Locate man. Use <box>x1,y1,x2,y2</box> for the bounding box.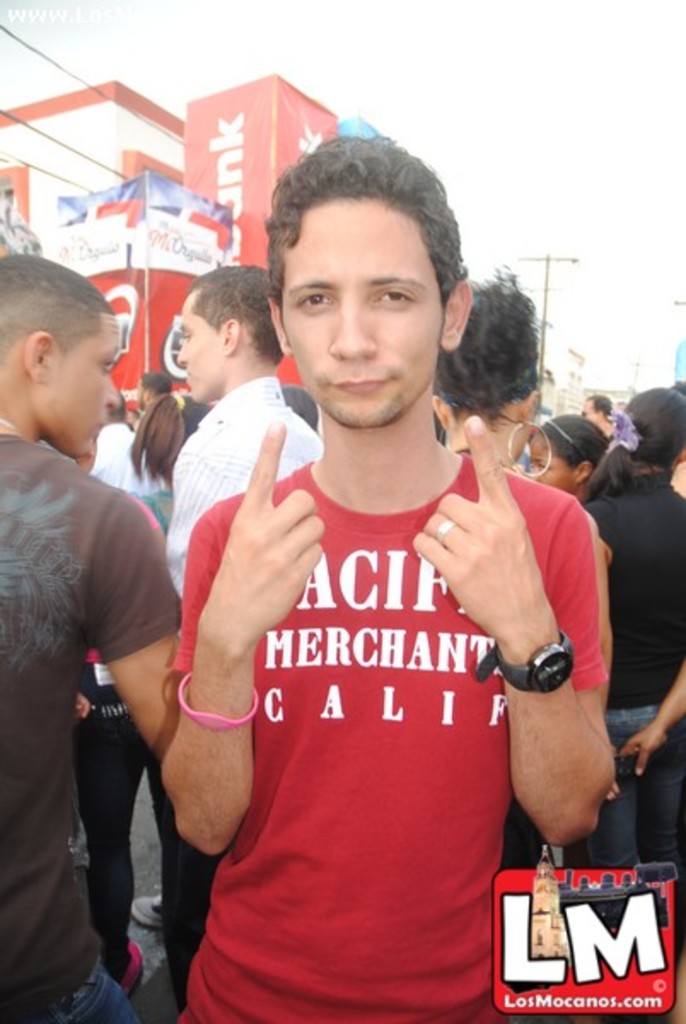
<box>0,253,186,1022</box>.
